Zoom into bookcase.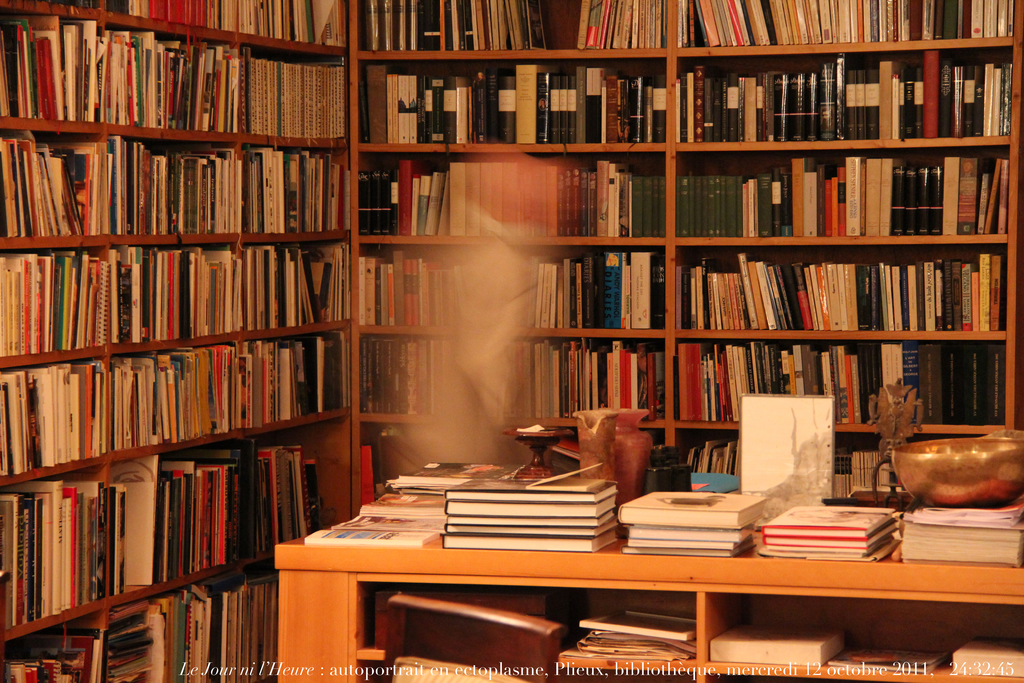
Zoom target: pyautogui.locateOnScreen(0, 0, 1023, 682).
